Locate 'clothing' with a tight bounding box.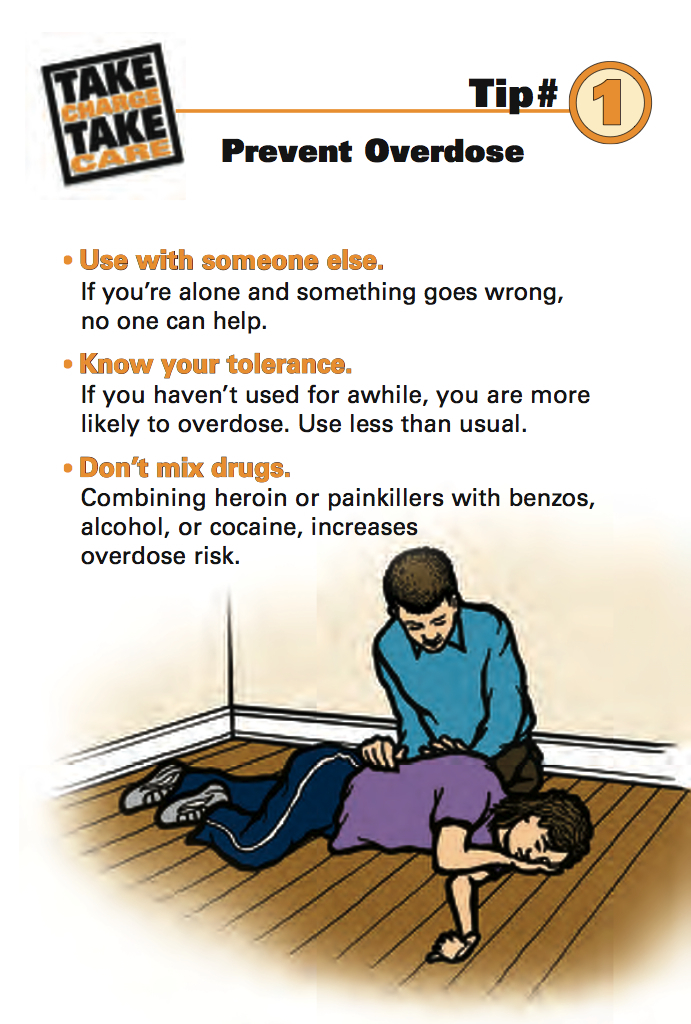
<bbox>374, 602, 537, 768</bbox>.
